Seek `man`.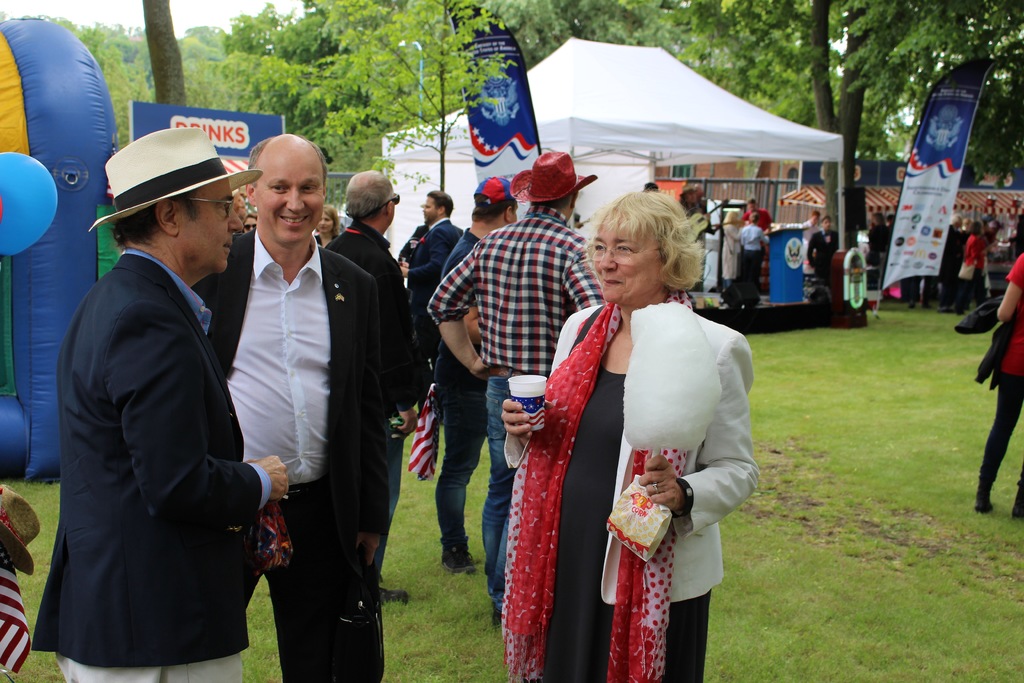
bbox=[806, 215, 840, 288].
